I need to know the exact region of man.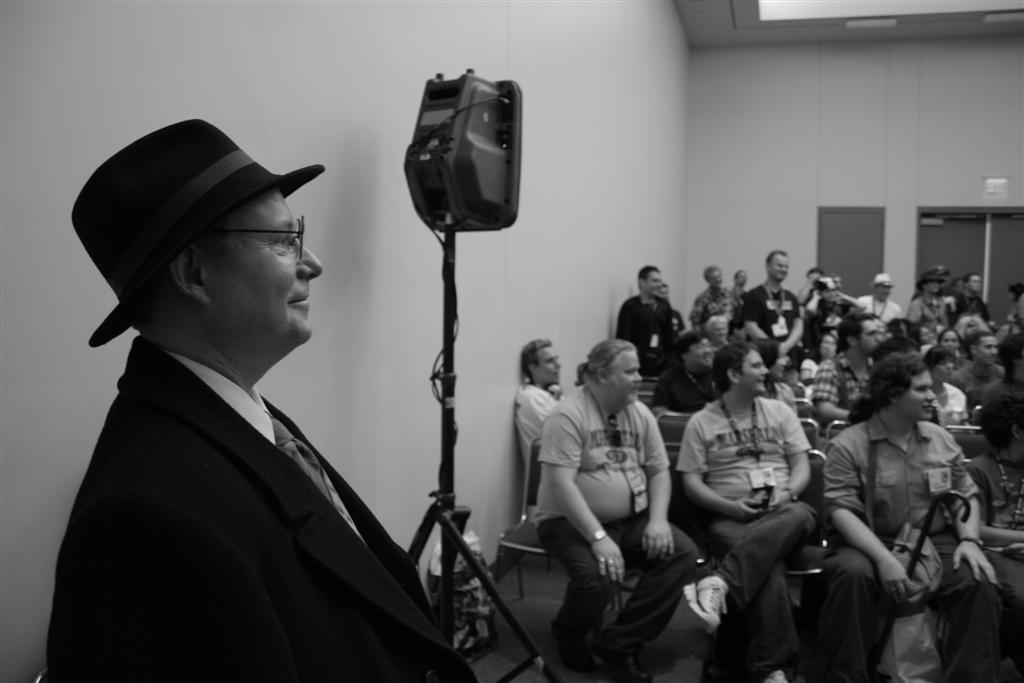
Region: box(651, 330, 724, 417).
